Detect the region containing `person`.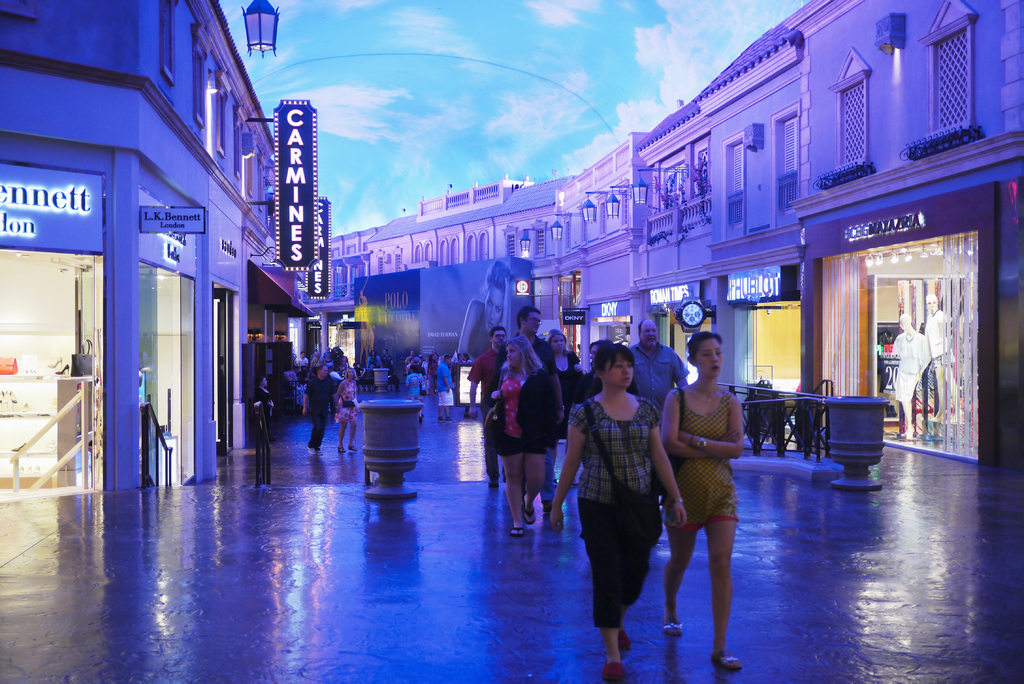
891/313/929/439.
